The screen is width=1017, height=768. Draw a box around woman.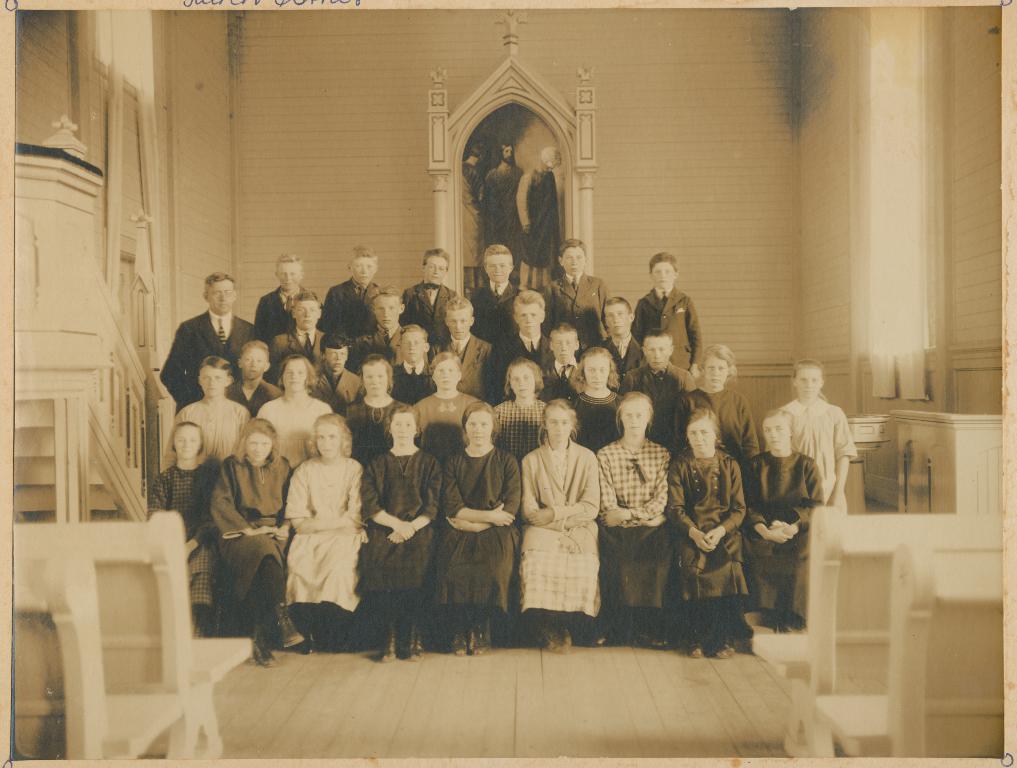
BBox(339, 348, 406, 464).
